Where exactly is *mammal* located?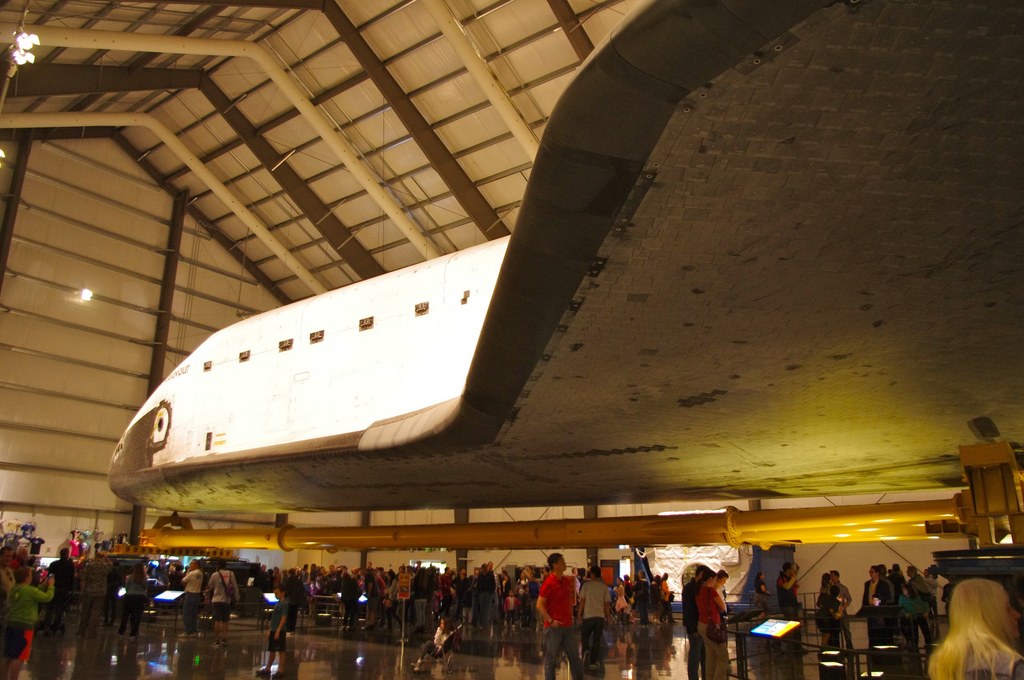
Its bounding box is locate(537, 554, 573, 679).
